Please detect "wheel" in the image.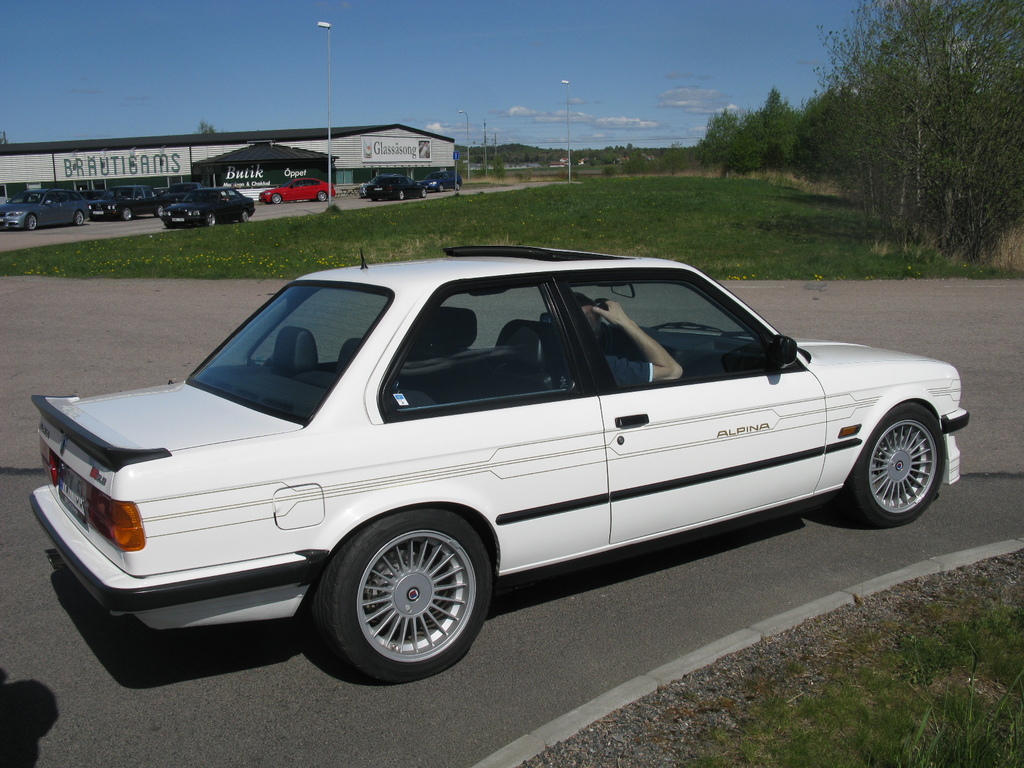
locate(27, 213, 40, 232).
